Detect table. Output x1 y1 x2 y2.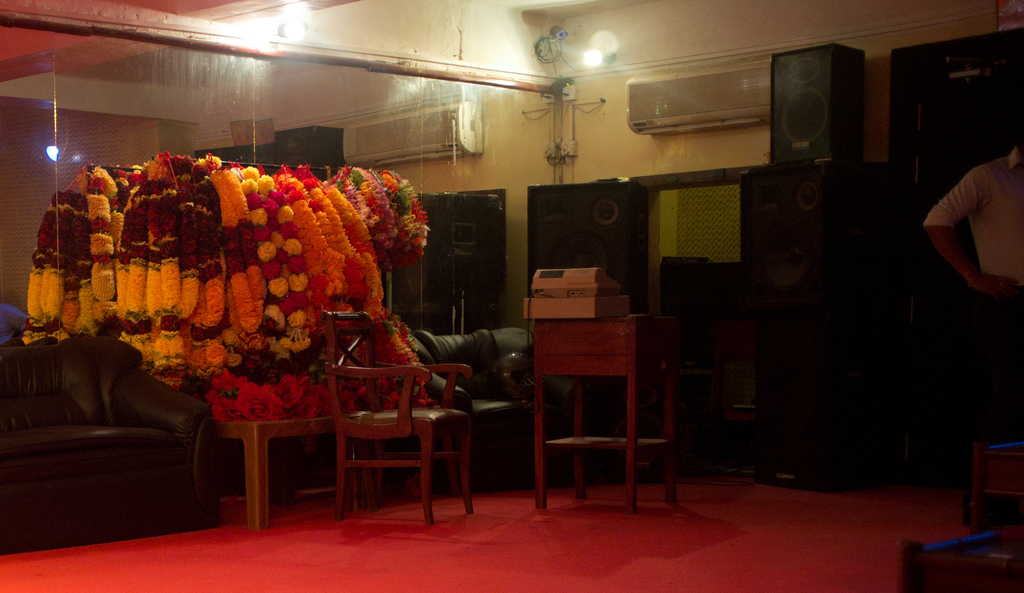
529 309 686 526.
